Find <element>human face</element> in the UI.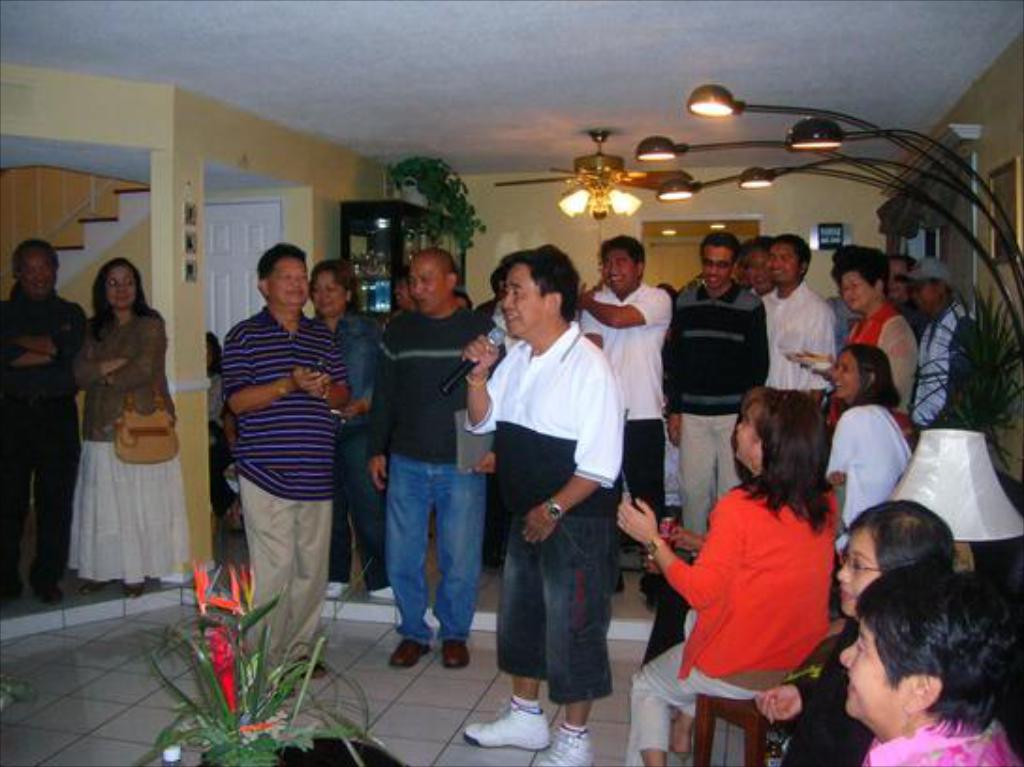
UI element at bbox=(404, 259, 449, 310).
